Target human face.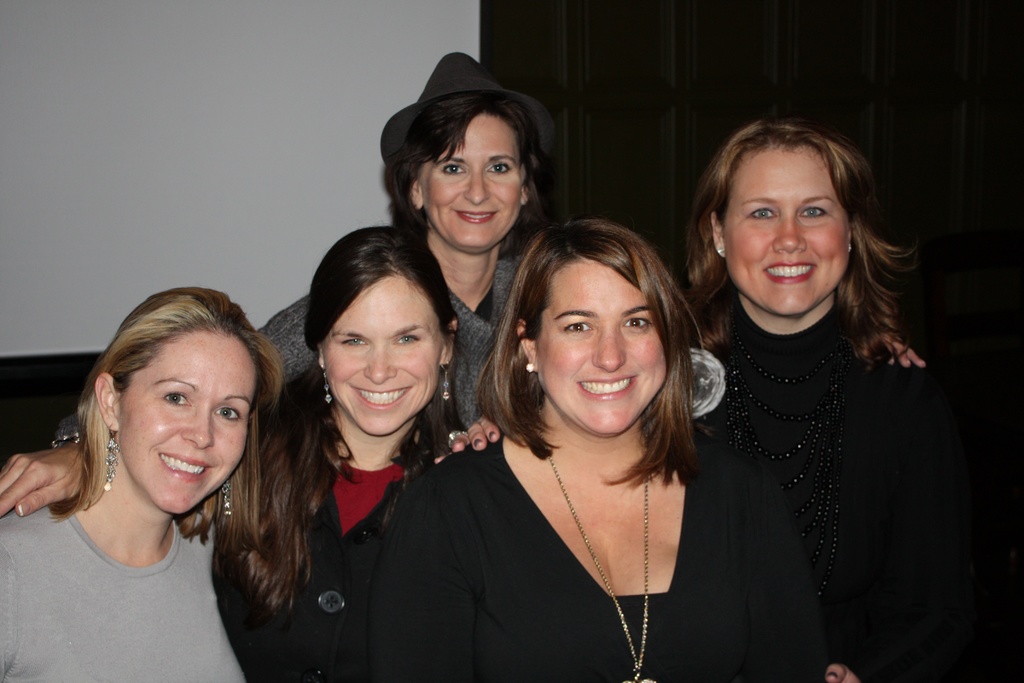
Target region: 323:277:439:436.
